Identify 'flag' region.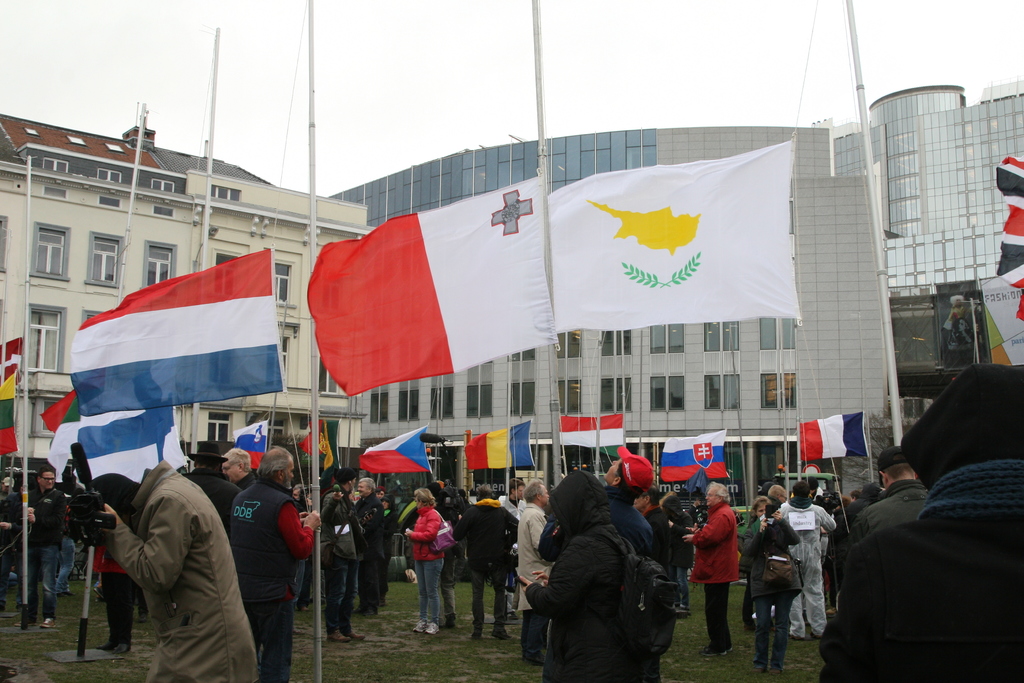
Region: 794, 410, 872, 460.
